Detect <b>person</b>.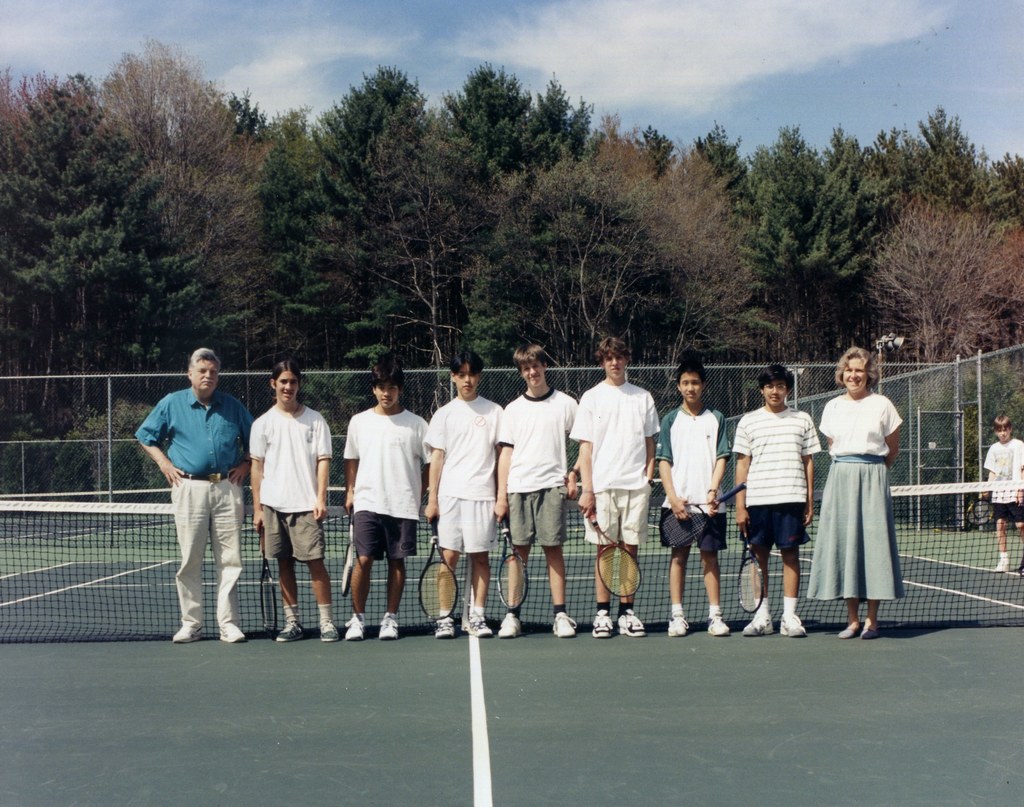
Detected at [339,349,439,650].
